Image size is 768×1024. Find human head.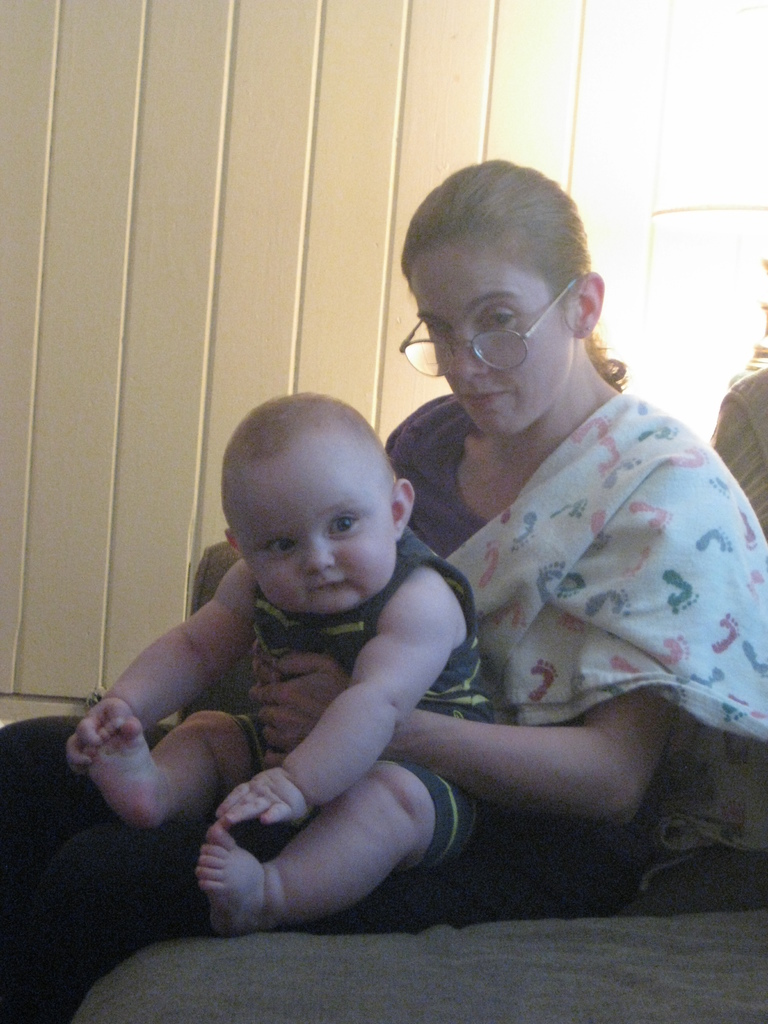
left=212, top=380, right=420, bottom=610.
